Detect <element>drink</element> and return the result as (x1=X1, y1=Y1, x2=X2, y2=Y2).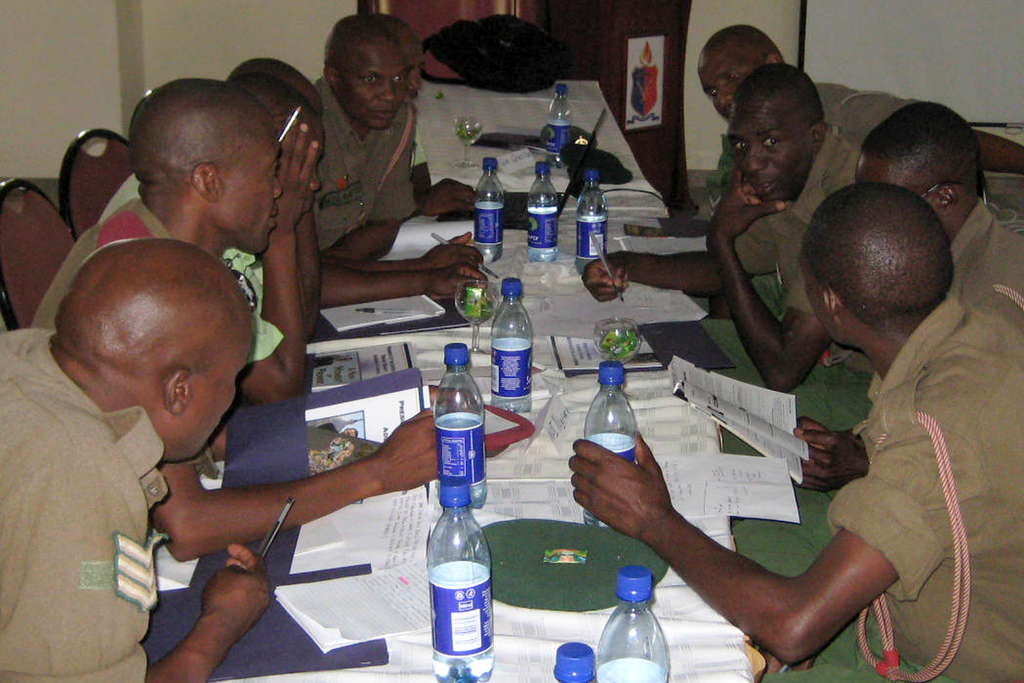
(x1=435, y1=481, x2=487, y2=513).
